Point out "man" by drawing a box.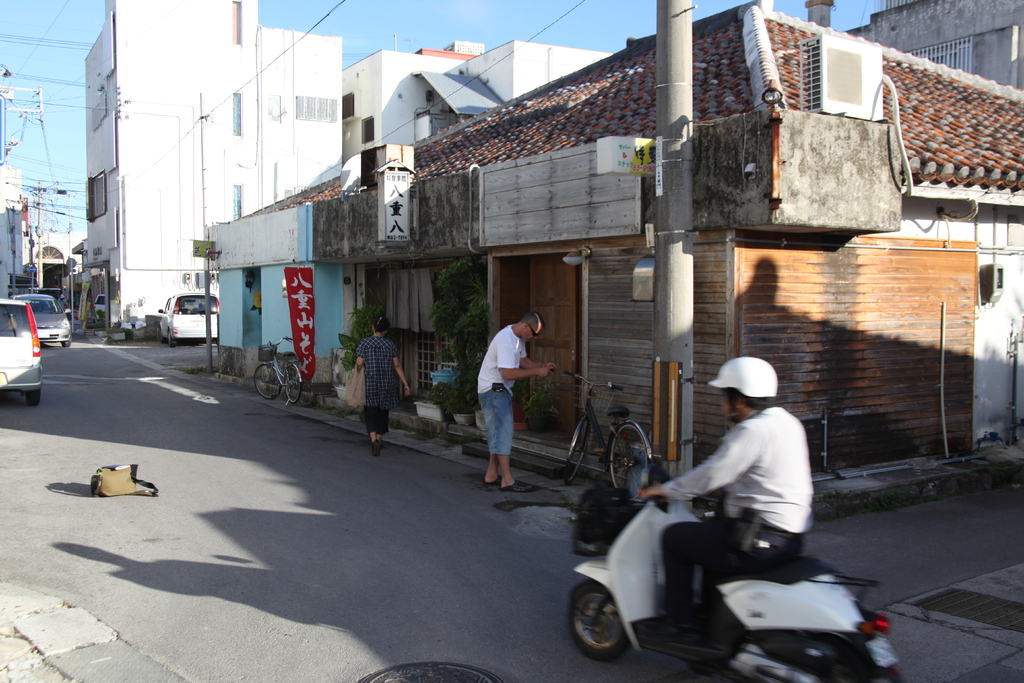
crop(640, 358, 803, 653).
